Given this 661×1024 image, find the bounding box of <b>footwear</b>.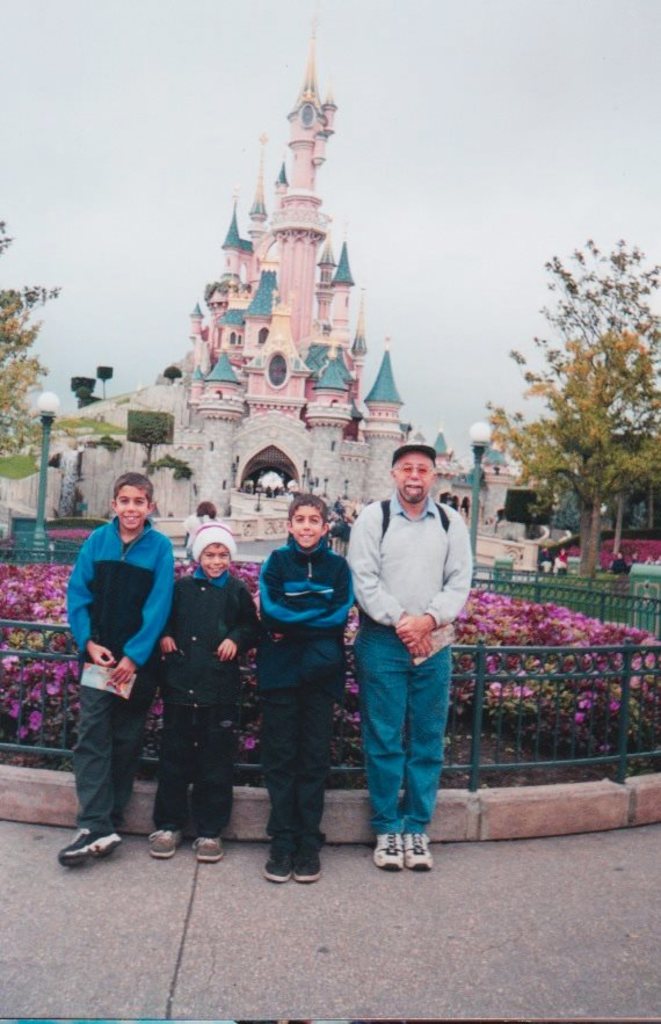
<box>56,826,116,866</box>.
